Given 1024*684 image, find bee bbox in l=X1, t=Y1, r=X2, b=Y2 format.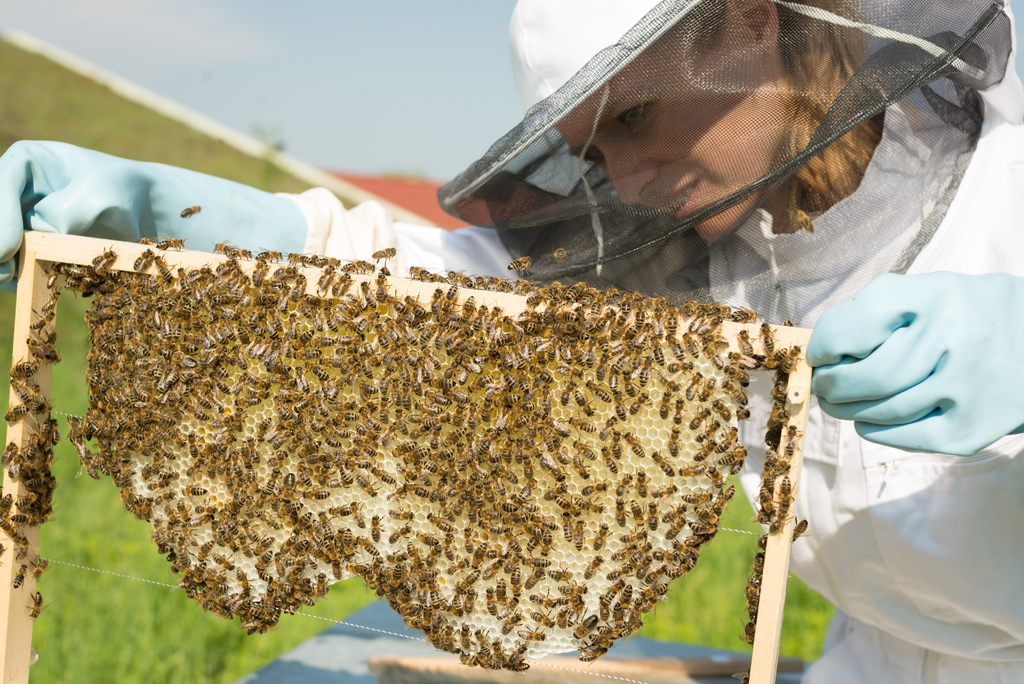
l=401, t=443, r=430, b=464.
